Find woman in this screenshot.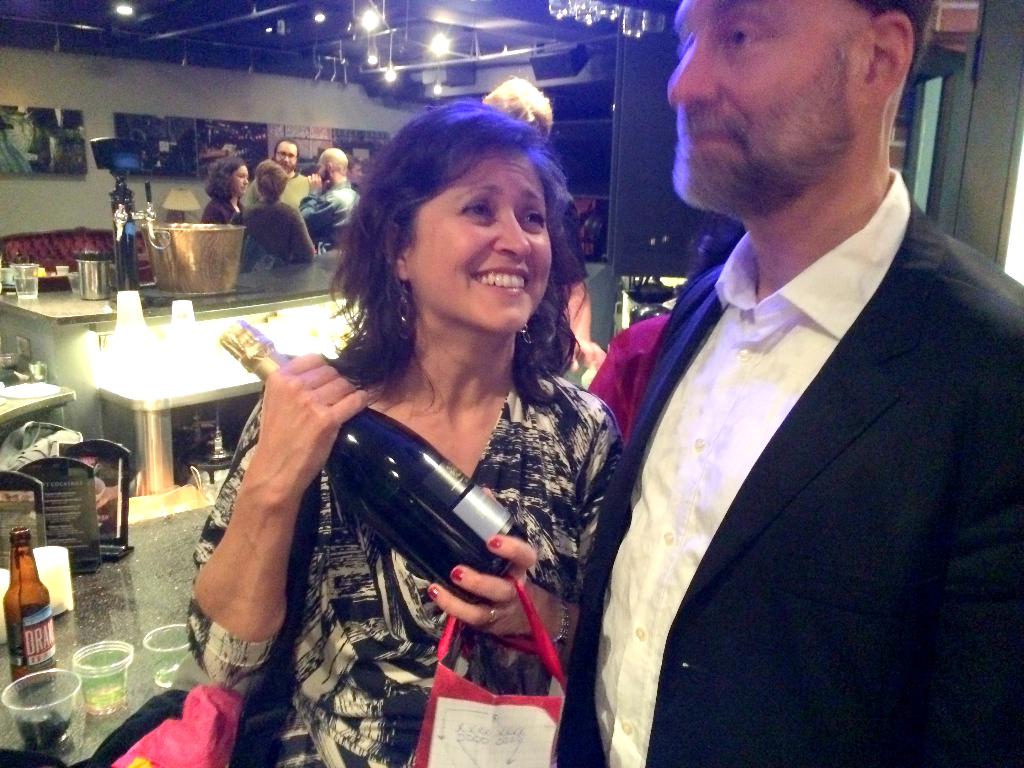
The bounding box for woman is [left=228, top=159, right=317, bottom=263].
